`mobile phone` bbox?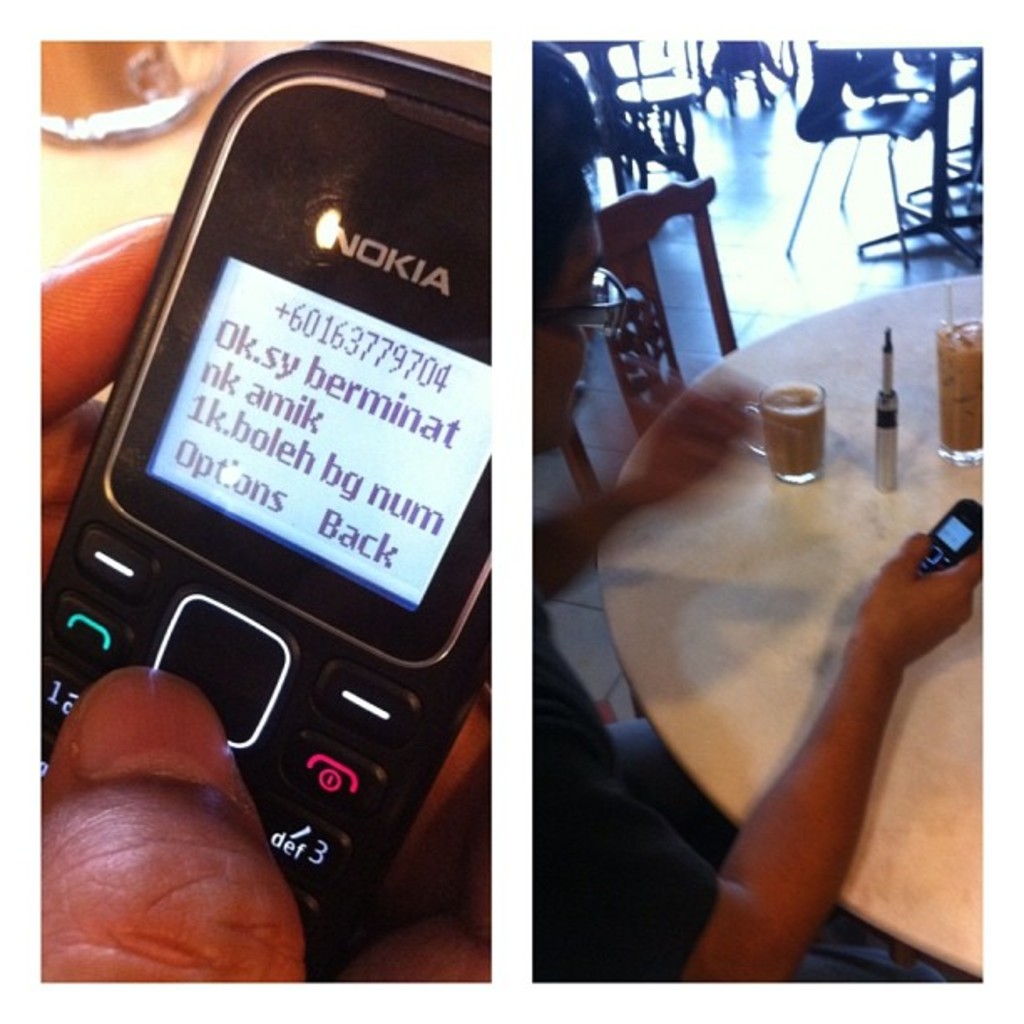
rect(915, 497, 987, 579)
